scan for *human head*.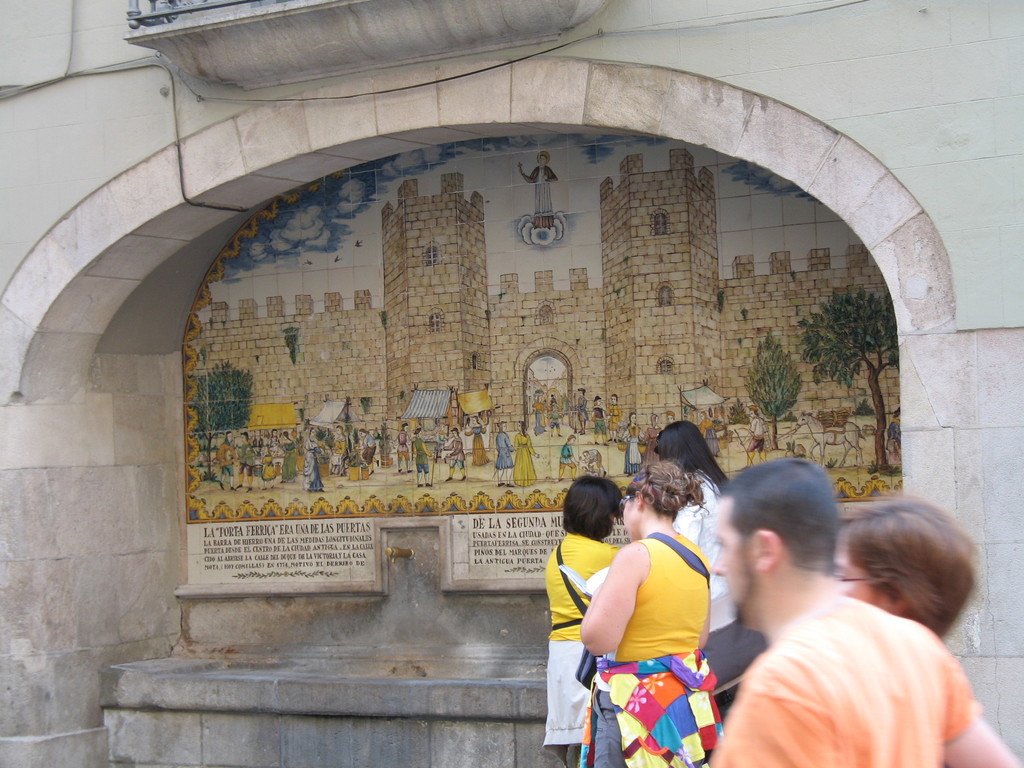
Scan result: crop(563, 476, 622, 536).
